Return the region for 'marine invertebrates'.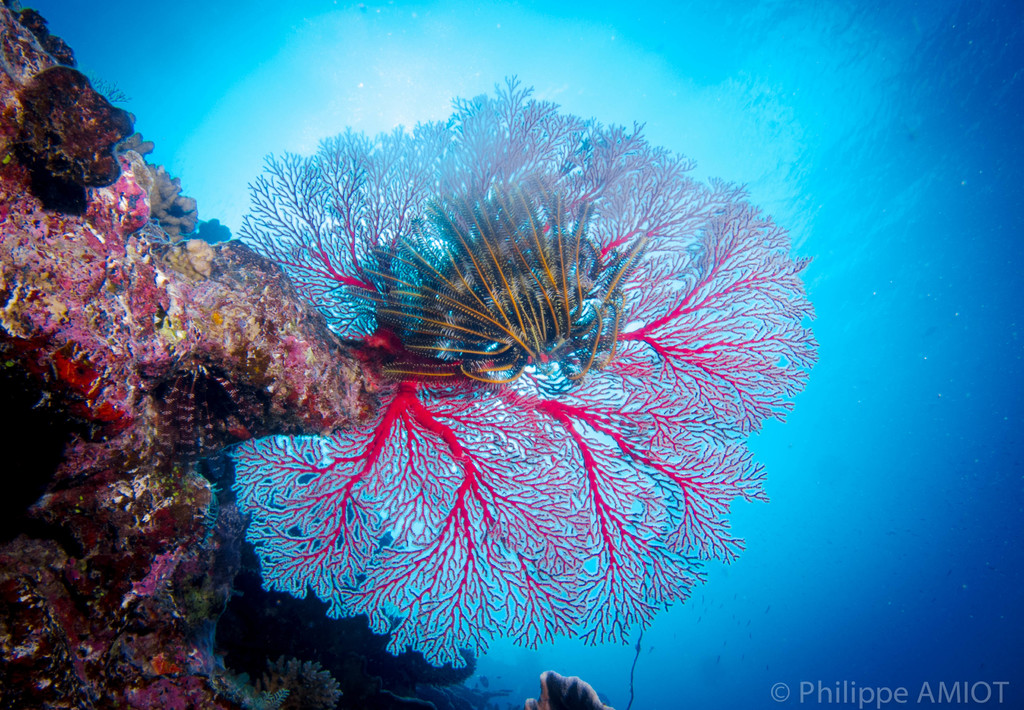
[1, 439, 288, 691].
